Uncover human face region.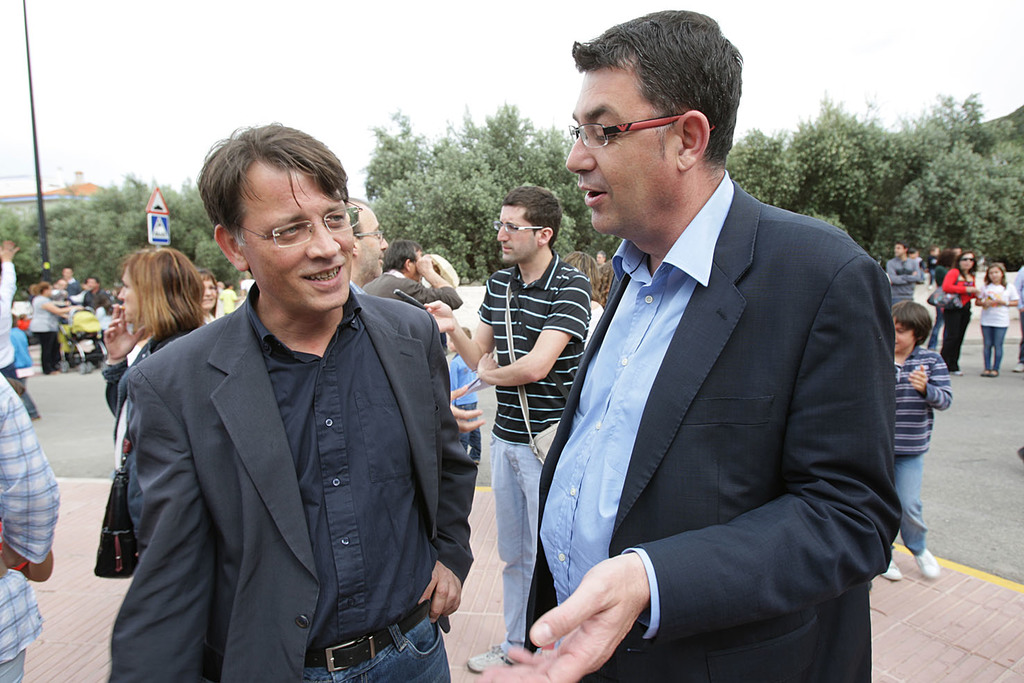
Uncovered: crop(910, 251, 918, 262).
